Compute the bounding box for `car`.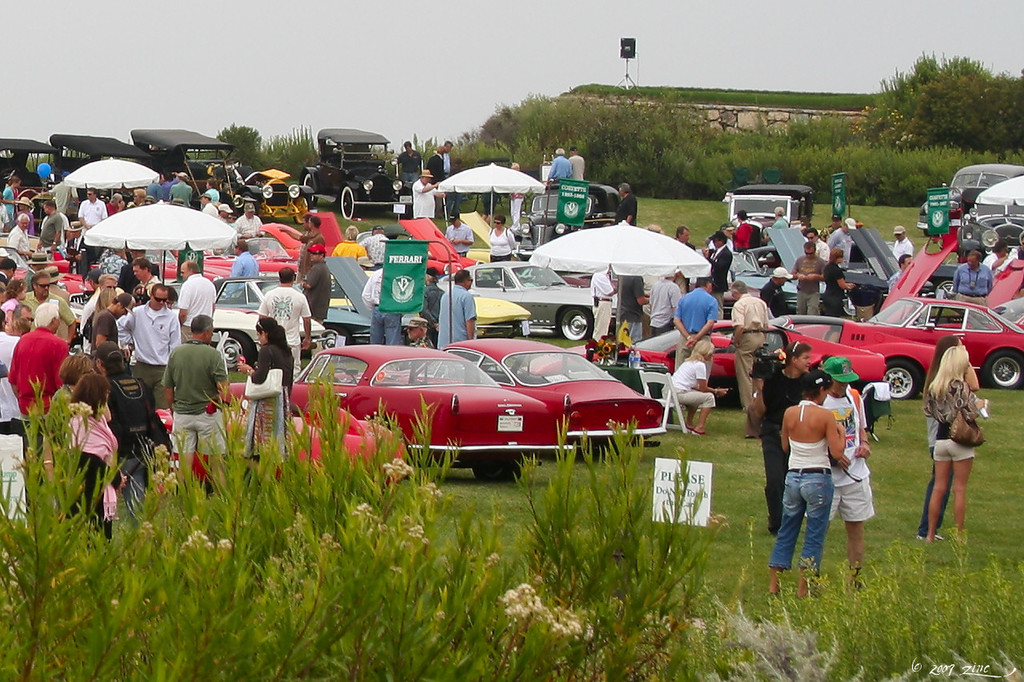
crop(297, 127, 414, 221).
